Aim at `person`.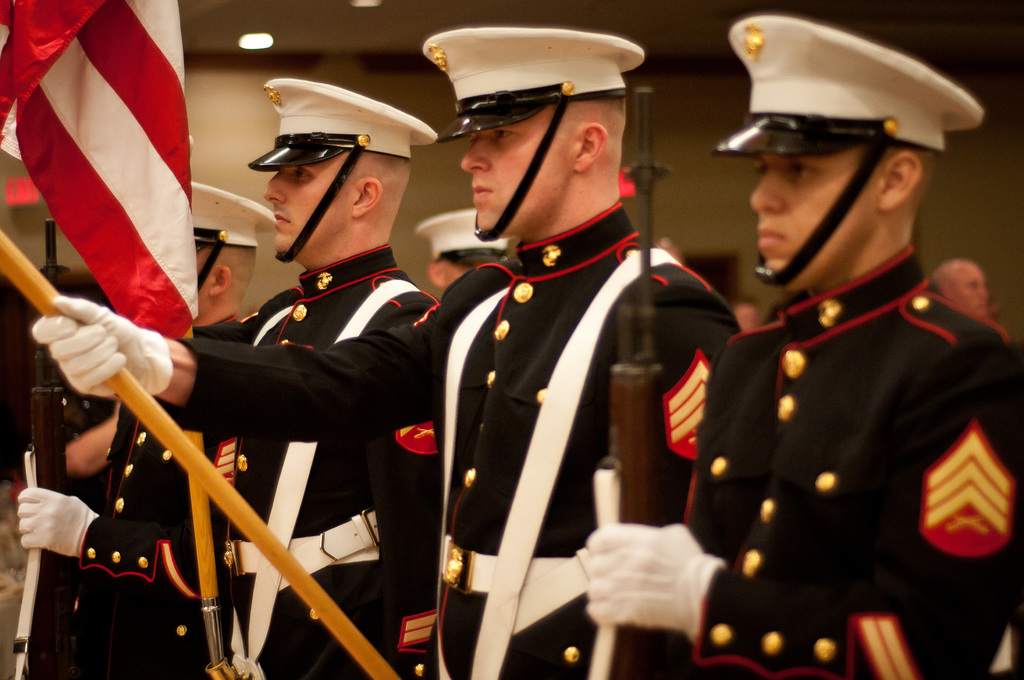
Aimed at (155,77,456,679).
